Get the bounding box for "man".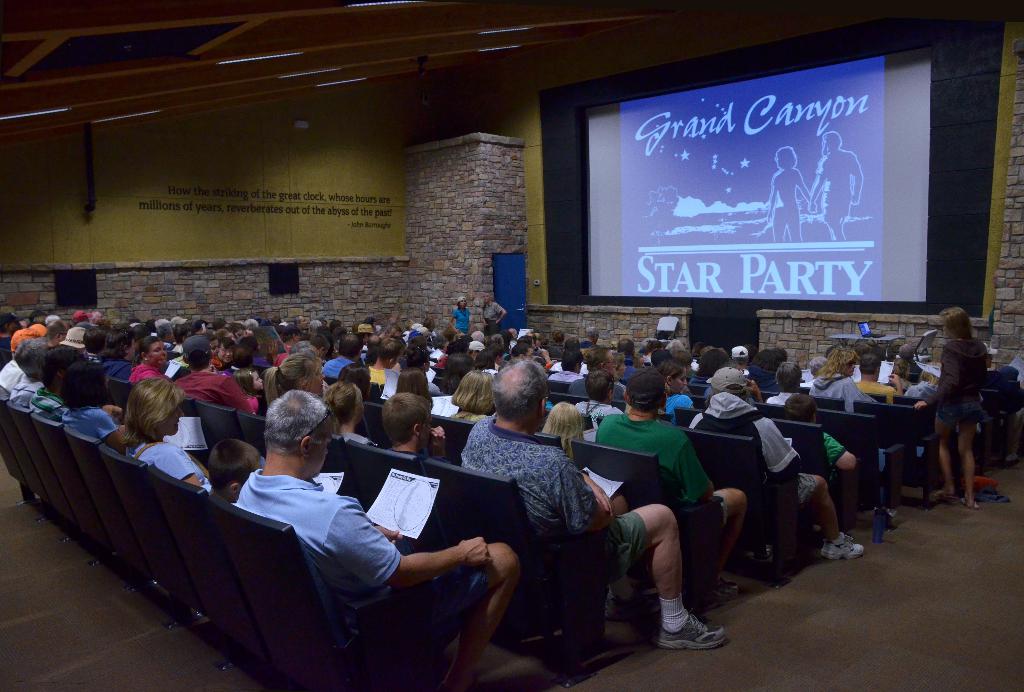
bbox(857, 354, 902, 404).
